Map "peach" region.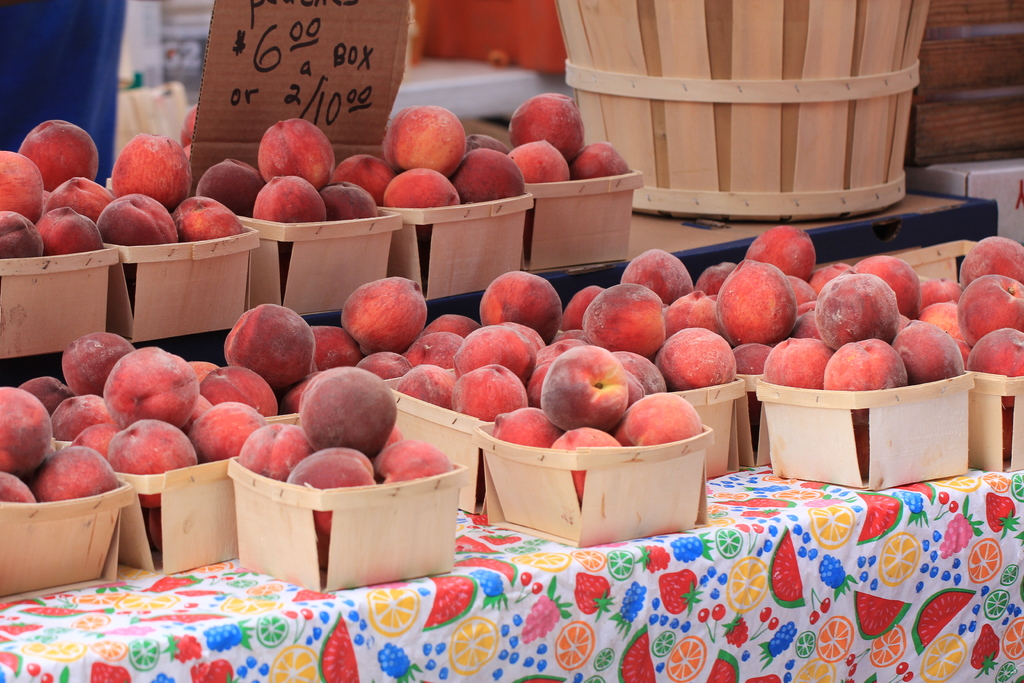
Mapped to {"left": 38, "top": 446, "right": 111, "bottom": 501}.
